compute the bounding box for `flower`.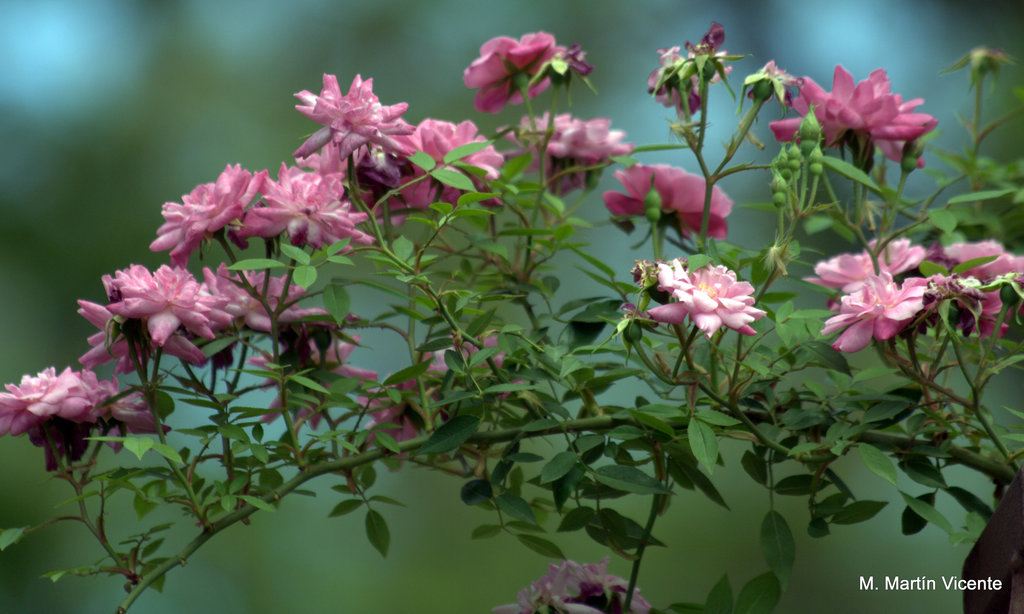
<region>0, 361, 76, 433</region>.
